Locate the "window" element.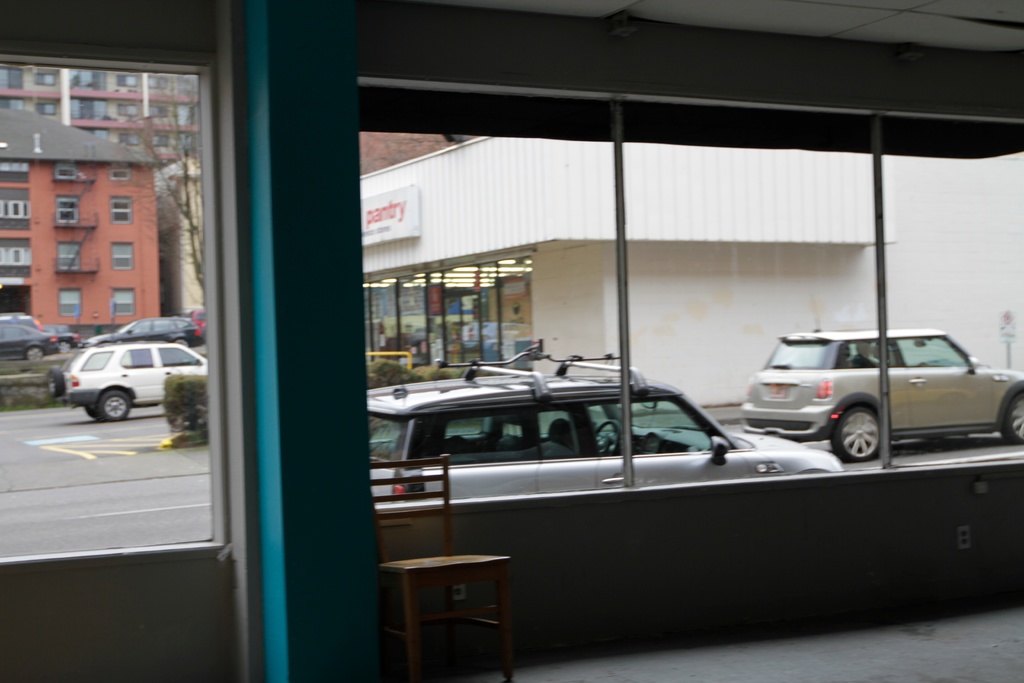
Element bbox: 118:75:136:88.
